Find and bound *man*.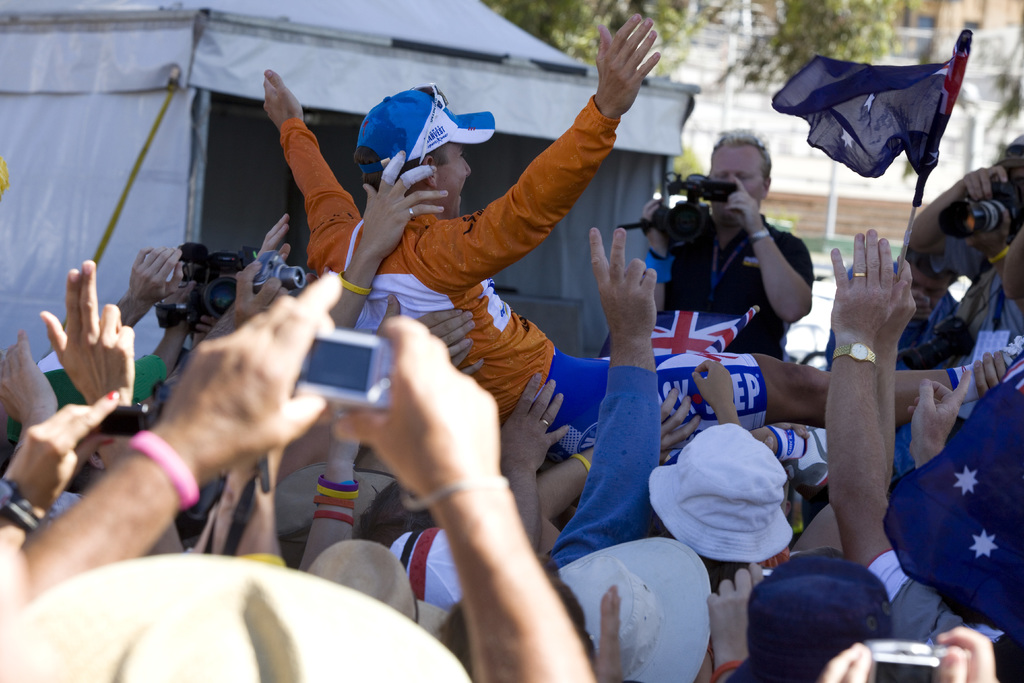
Bound: region(583, 430, 821, 682).
